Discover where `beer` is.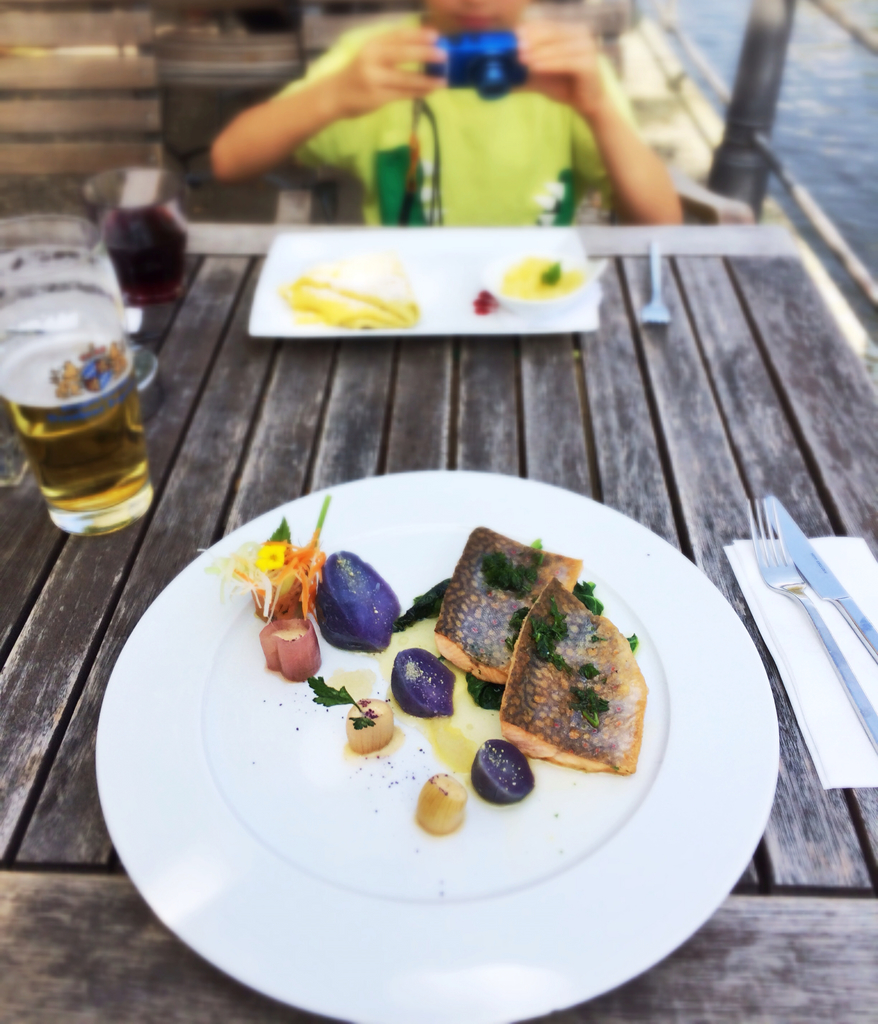
Discovered at rect(0, 283, 172, 564).
